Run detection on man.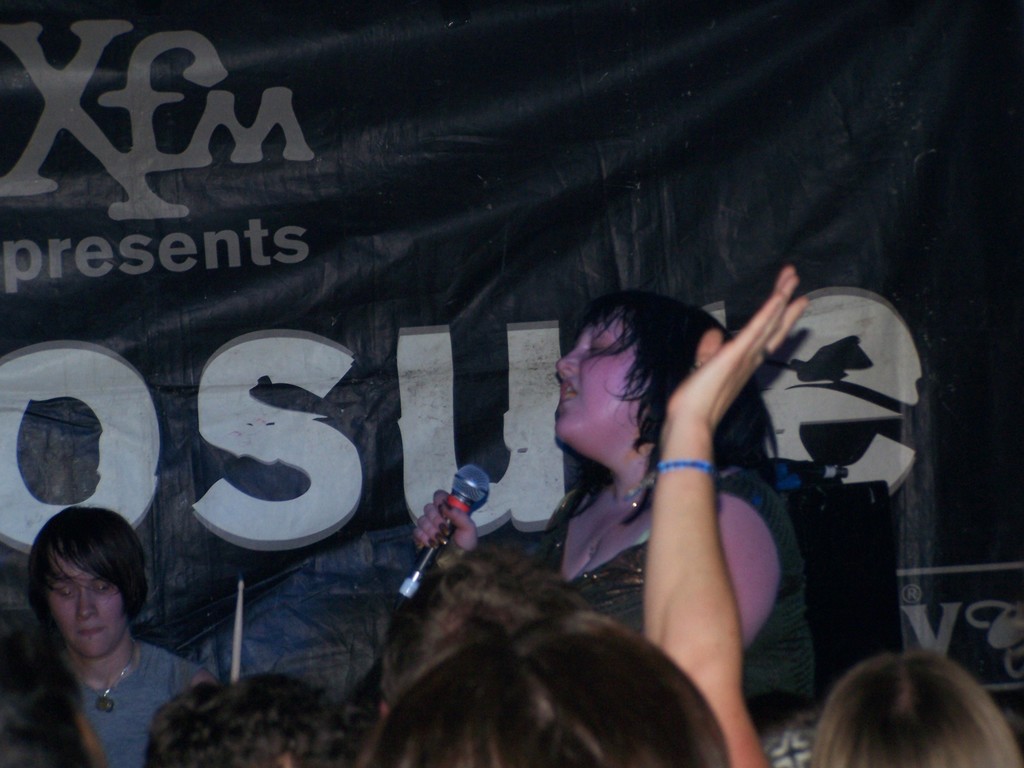
Result: pyautogui.locateOnScreen(147, 674, 364, 767).
